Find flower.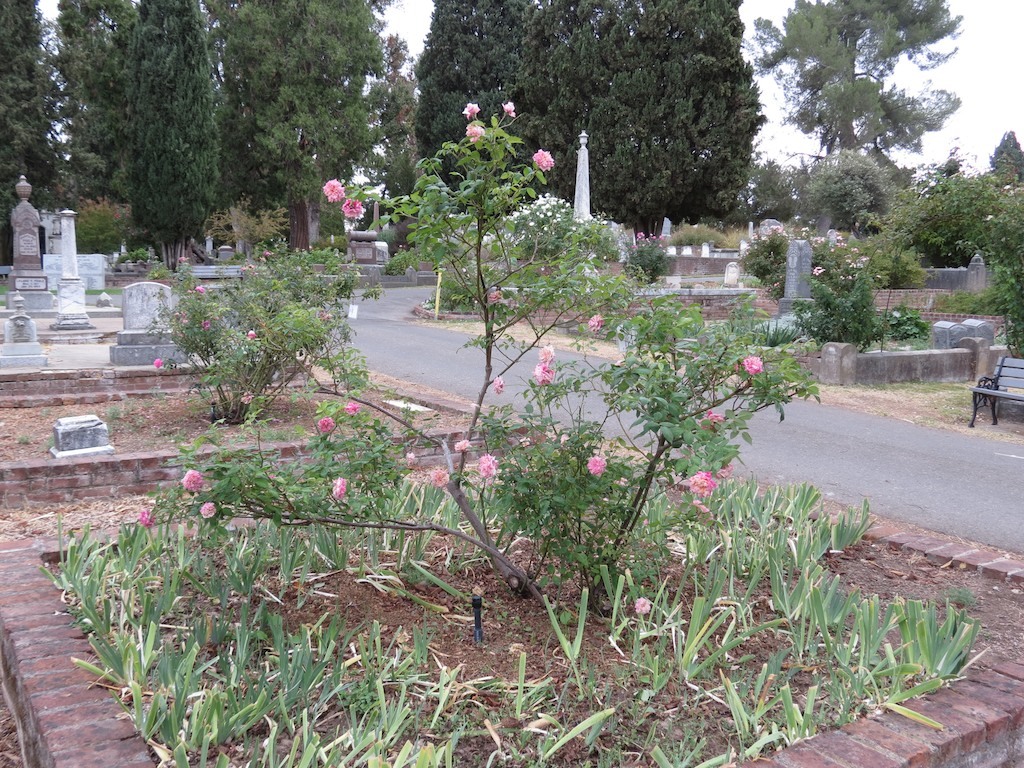
rect(890, 310, 897, 316).
